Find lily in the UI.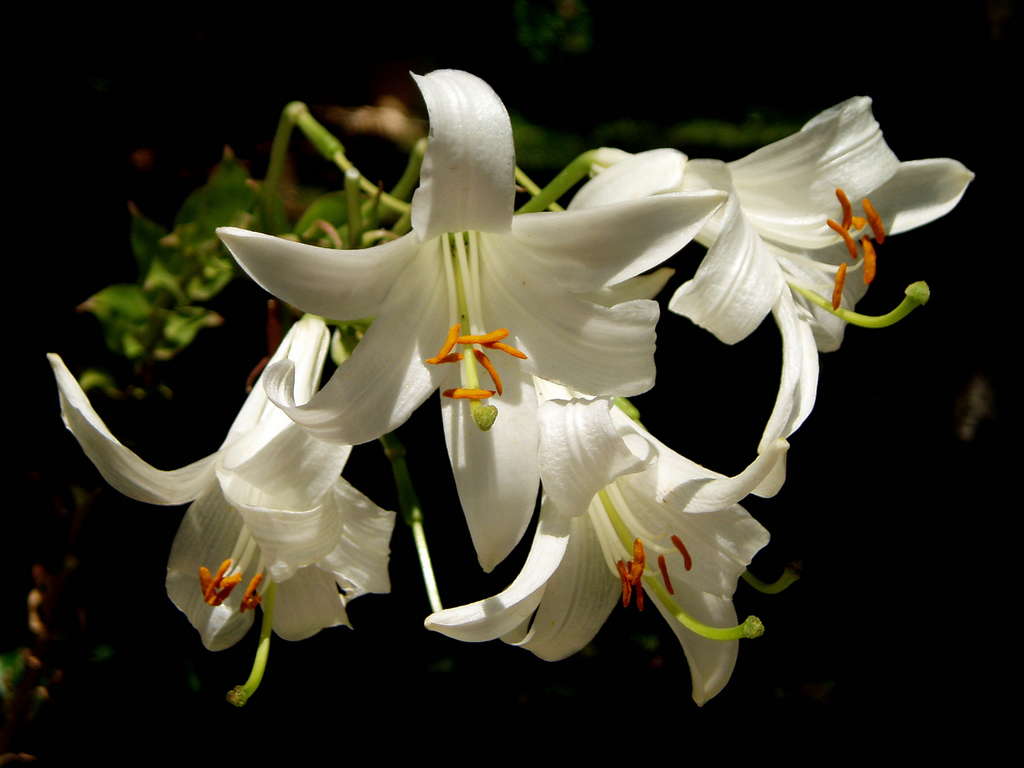
UI element at crop(593, 94, 973, 452).
